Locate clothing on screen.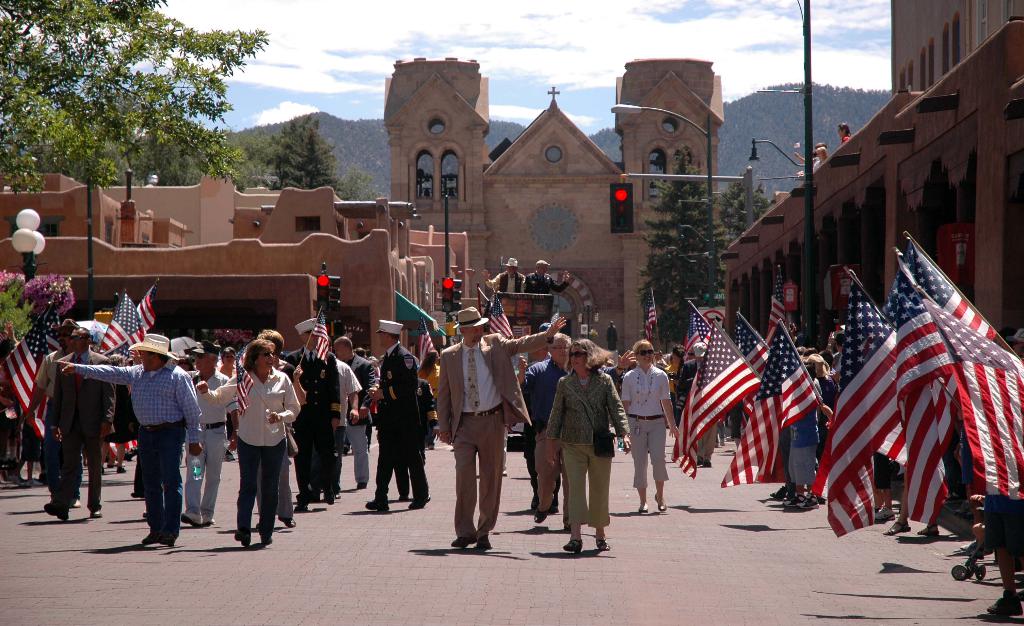
On screen at <region>438, 324, 540, 543</region>.
